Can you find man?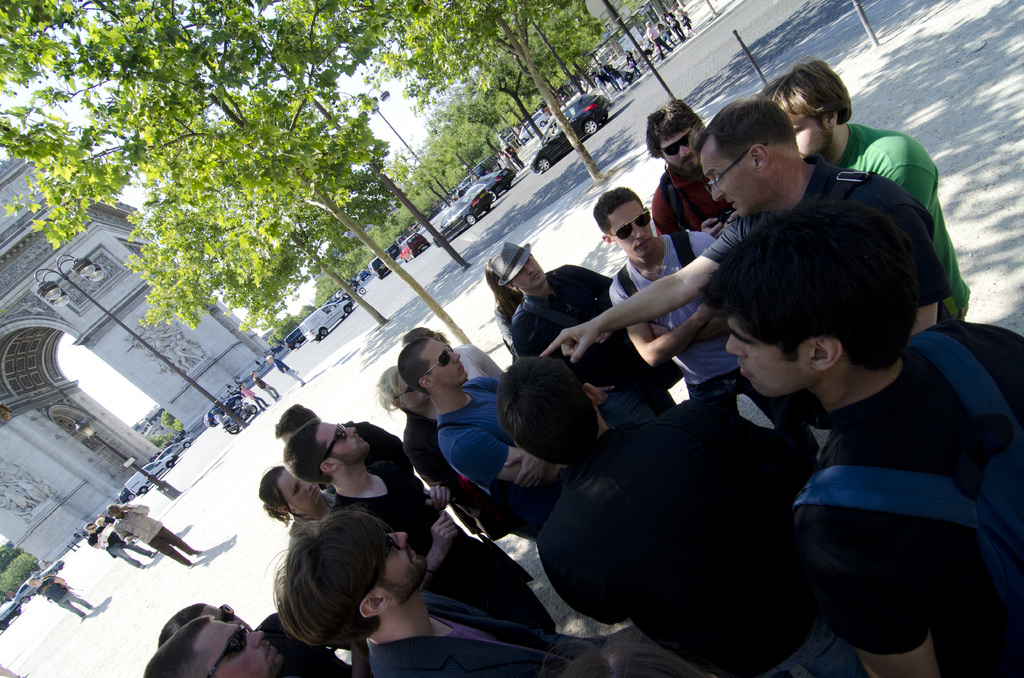
Yes, bounding box: (left=157, top=599, right=358, bottom=677).
